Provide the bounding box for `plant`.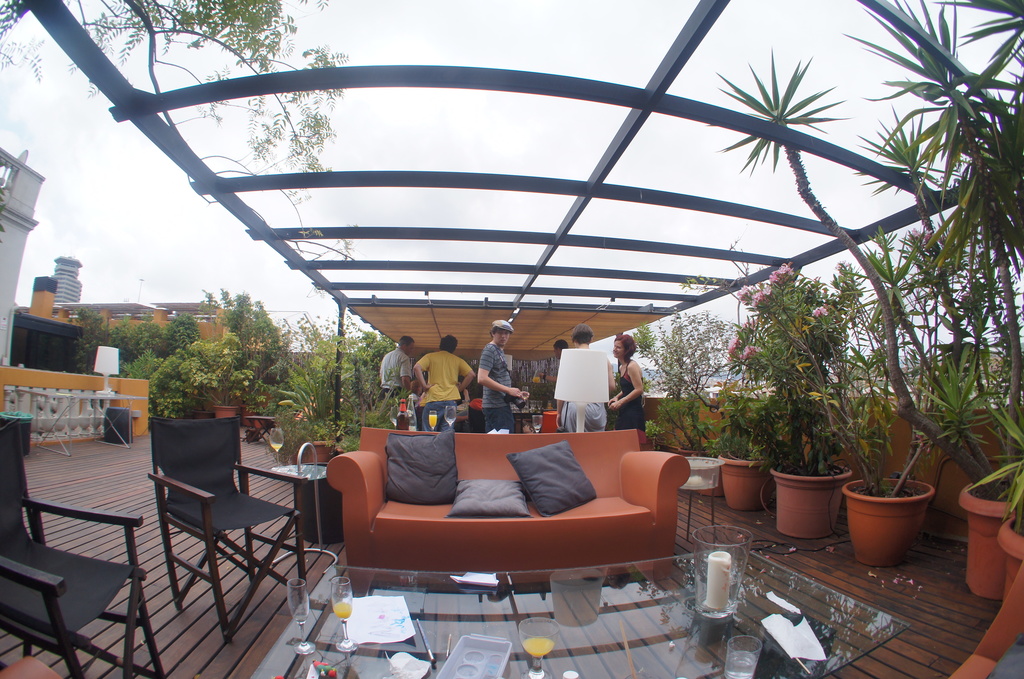
detection(108, 312, 198, 357).
